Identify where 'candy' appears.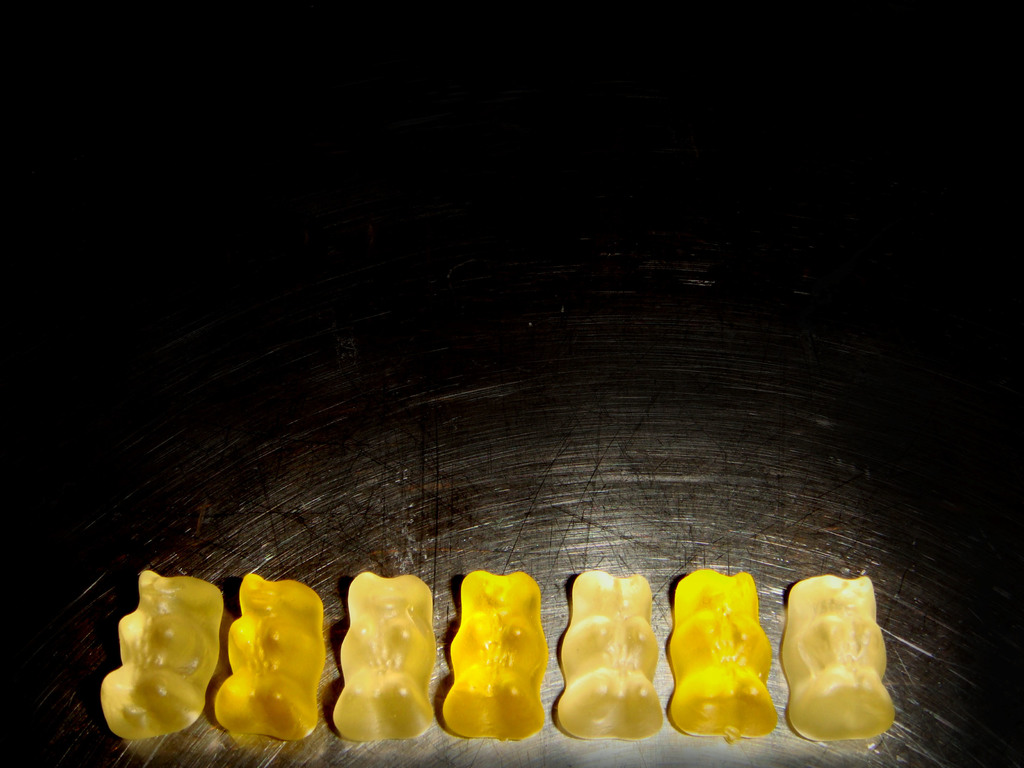
Appears at box=[667, 565, 777, 741].
